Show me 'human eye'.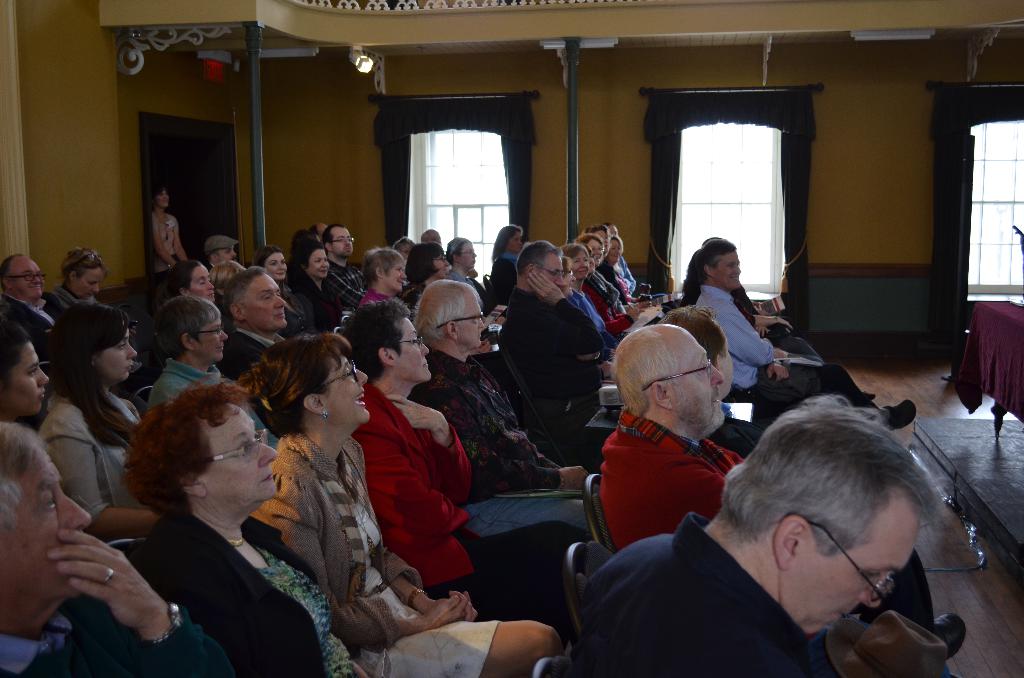
'human eye' is here: bbox=(700, 361, 707, 373).
